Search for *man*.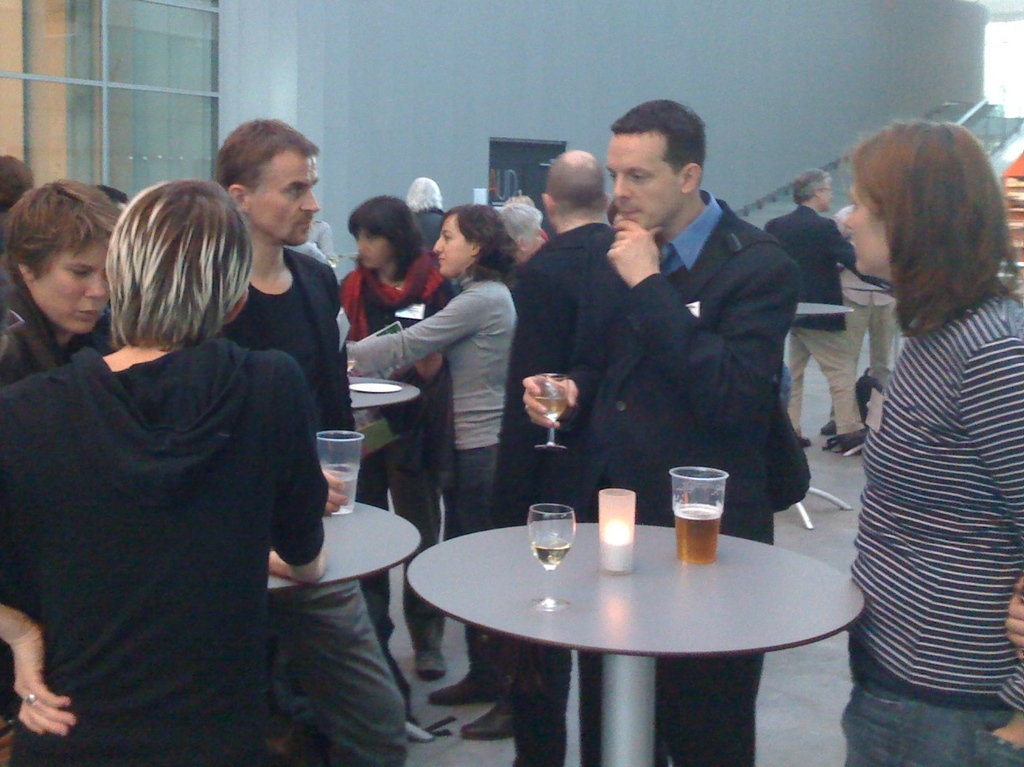
Found at <bbox>820, 202, 903, 431</bbox>.
